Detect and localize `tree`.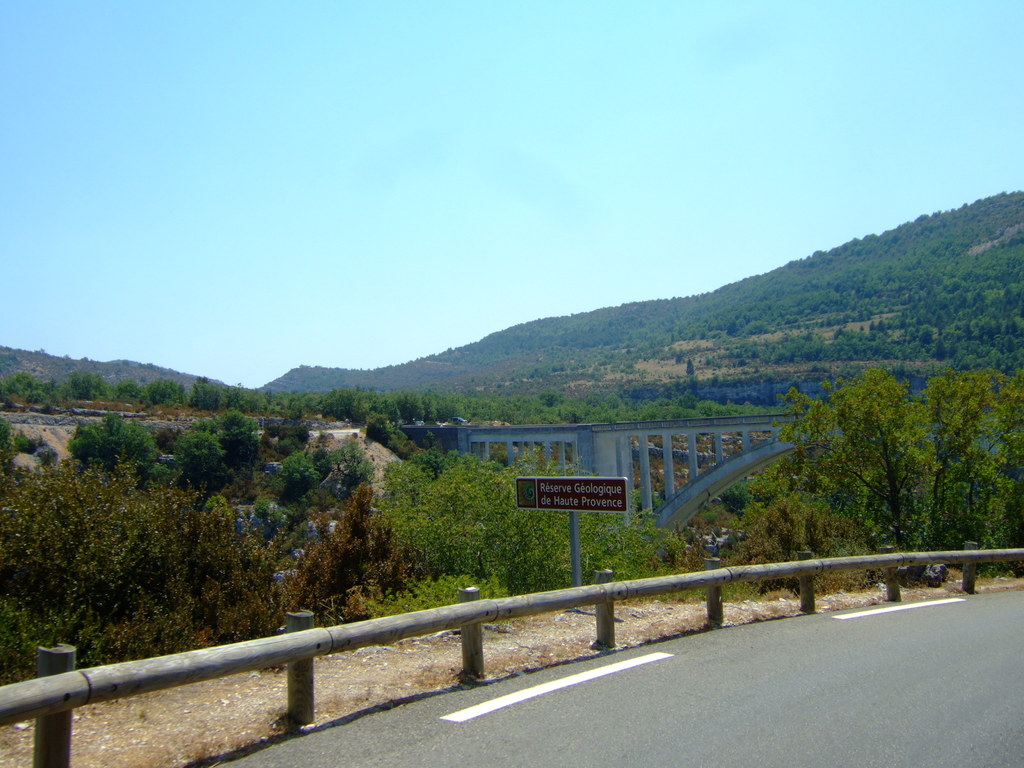
Localized at x1=4 y1=418 x2=15 y2=484.
